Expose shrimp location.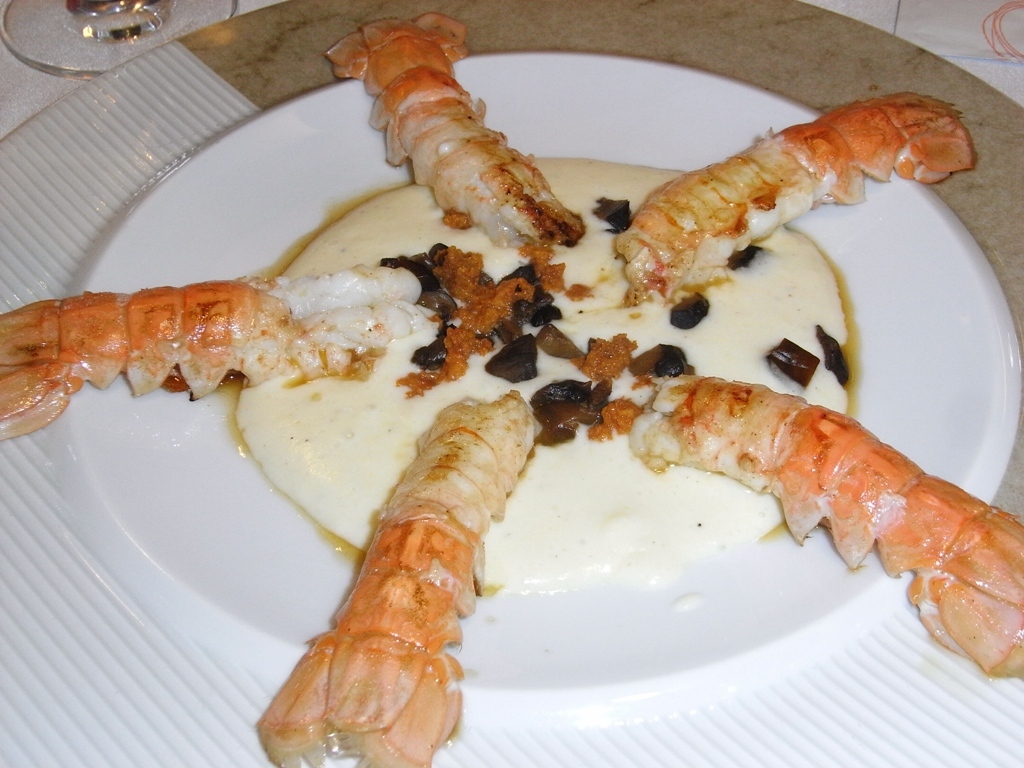
Exposed at 323/6/584/243.
